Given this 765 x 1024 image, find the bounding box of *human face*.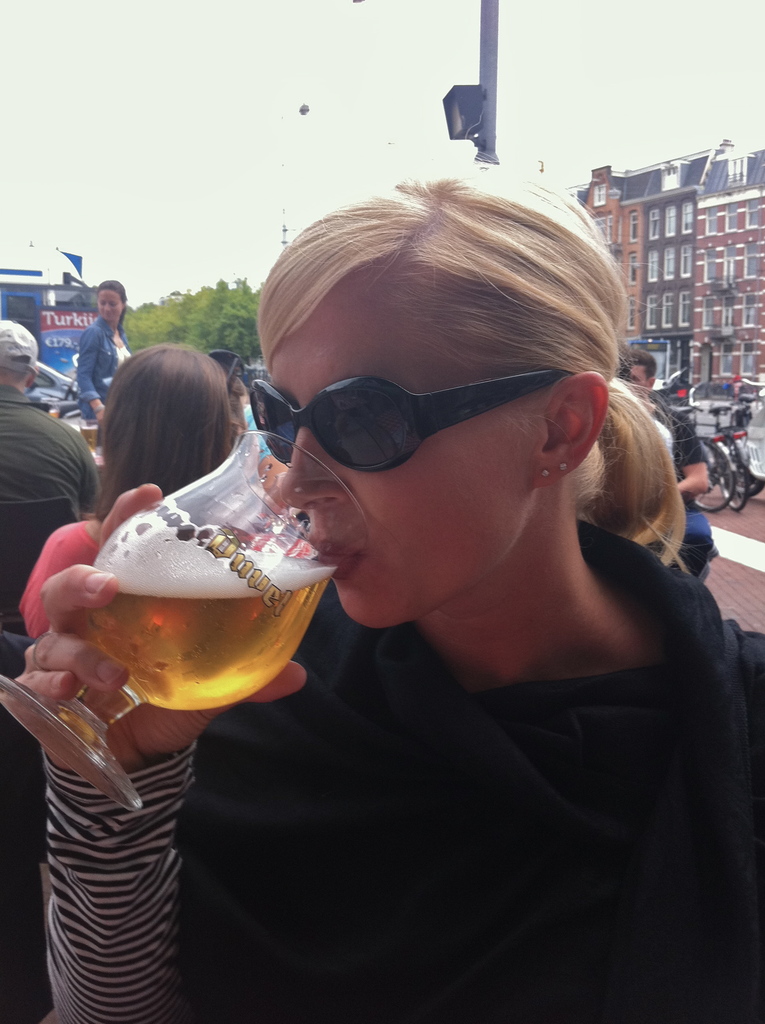
l=270, t=262, r=541, b=624.
